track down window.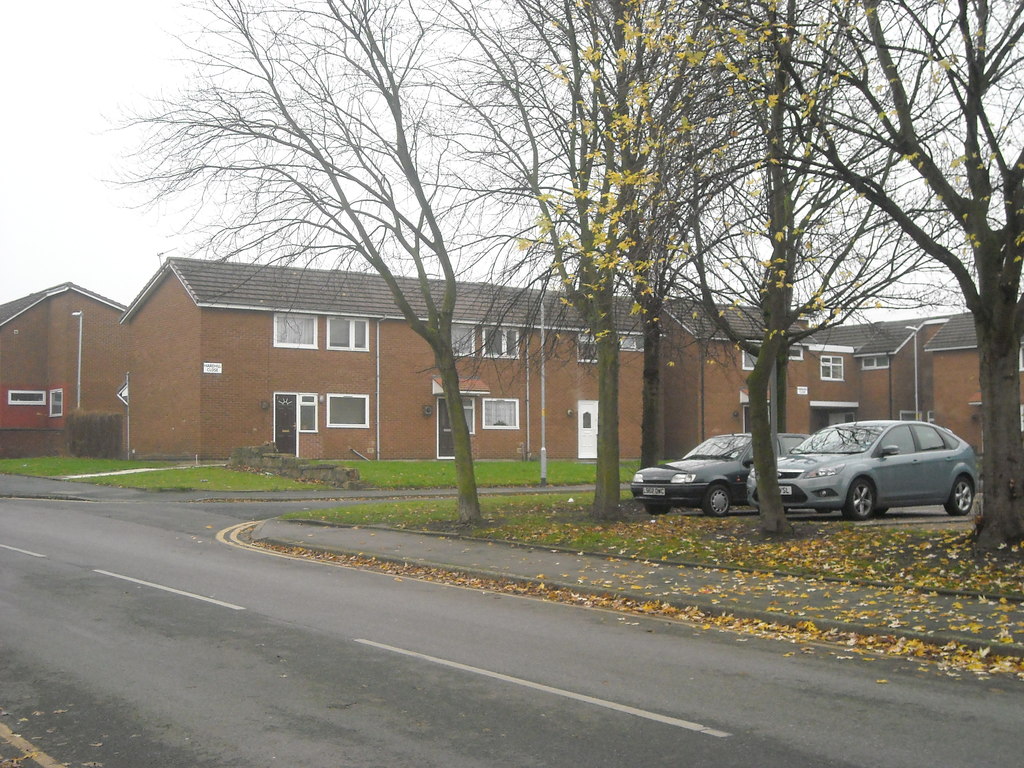
Tracked to l=477, t=323, r=522, b=362.
